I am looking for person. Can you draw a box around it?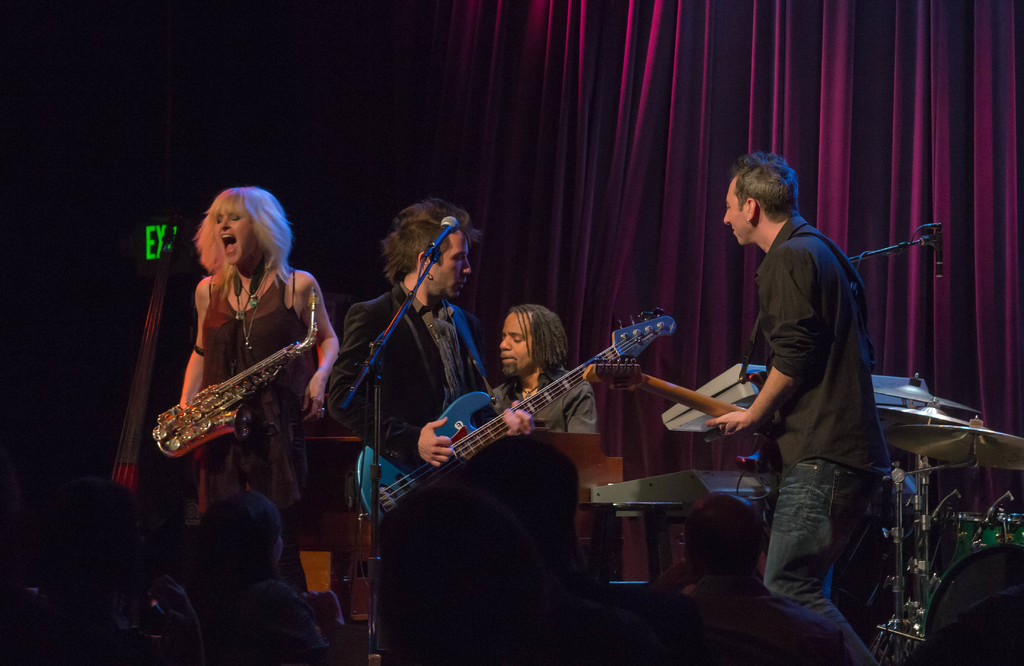
Sure, the bounding box is 626/490/845/665.
